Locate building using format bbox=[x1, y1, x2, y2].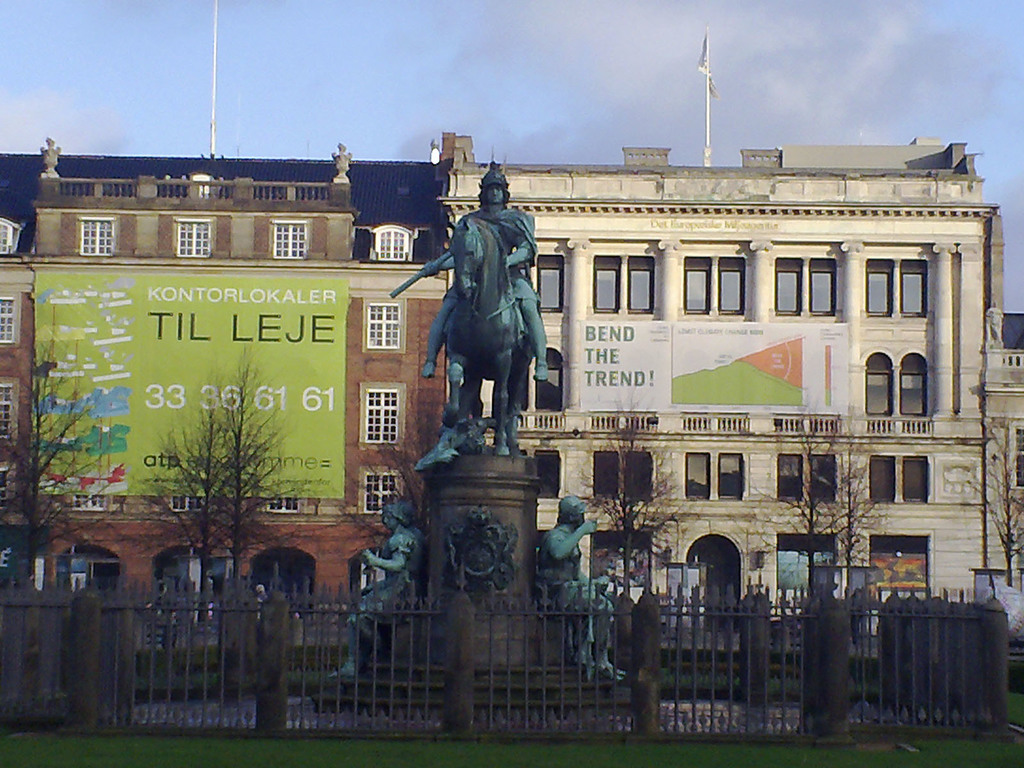
bbox=[979, 310, 1023, 586].
